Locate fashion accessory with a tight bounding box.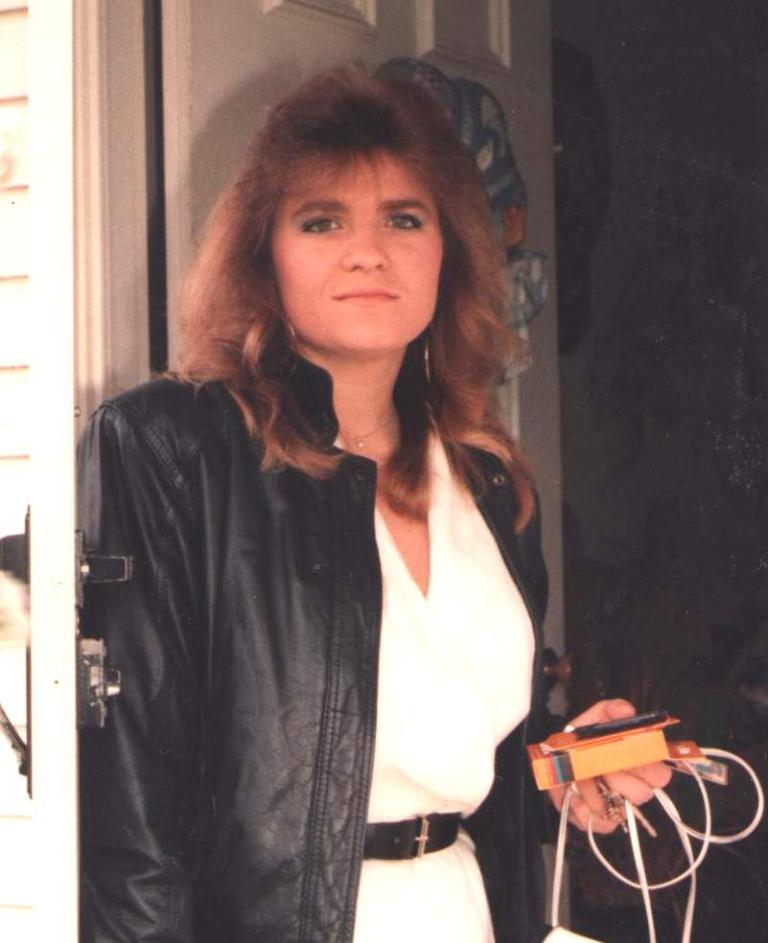
<box>421,326,435,391</box>.
